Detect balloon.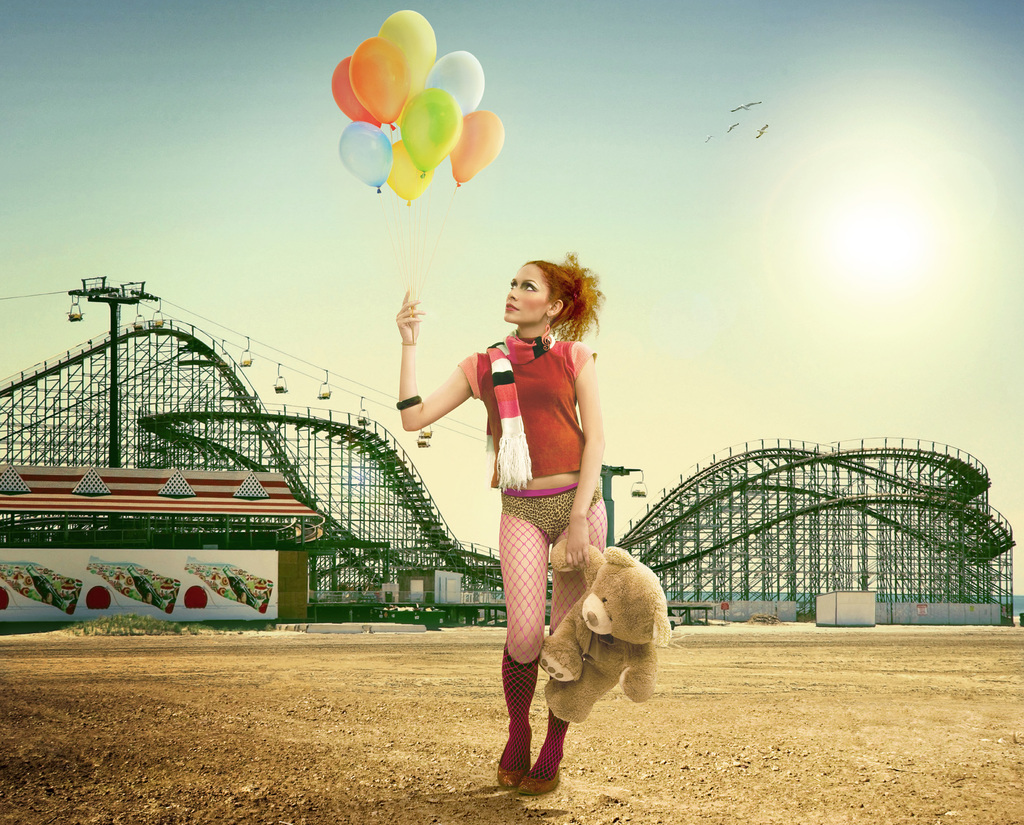
Detected at {"x1": 354, "y1": 33, "x2": 411, "y2": 120}.
